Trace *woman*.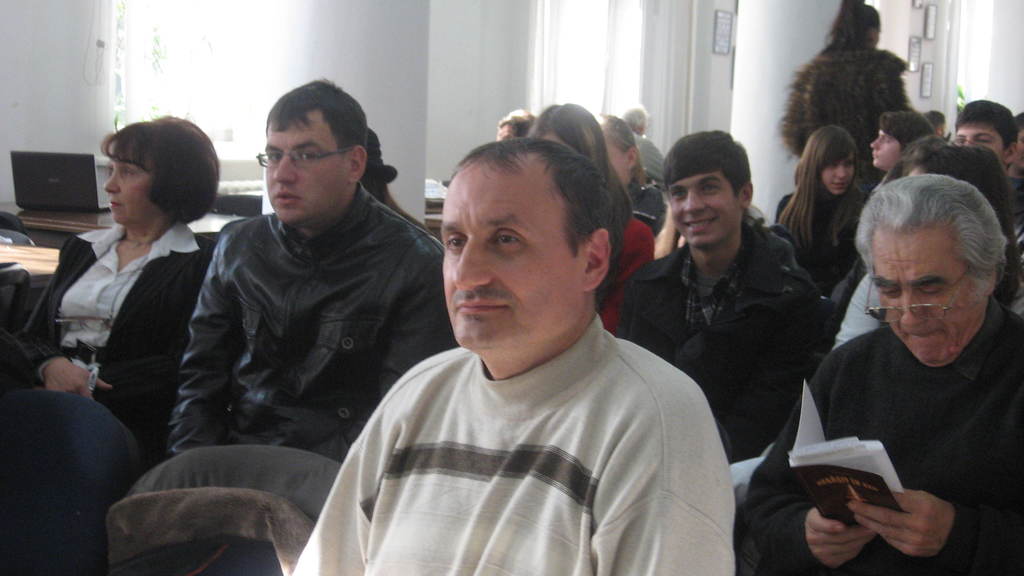
Traced to (774,0,909,168).
